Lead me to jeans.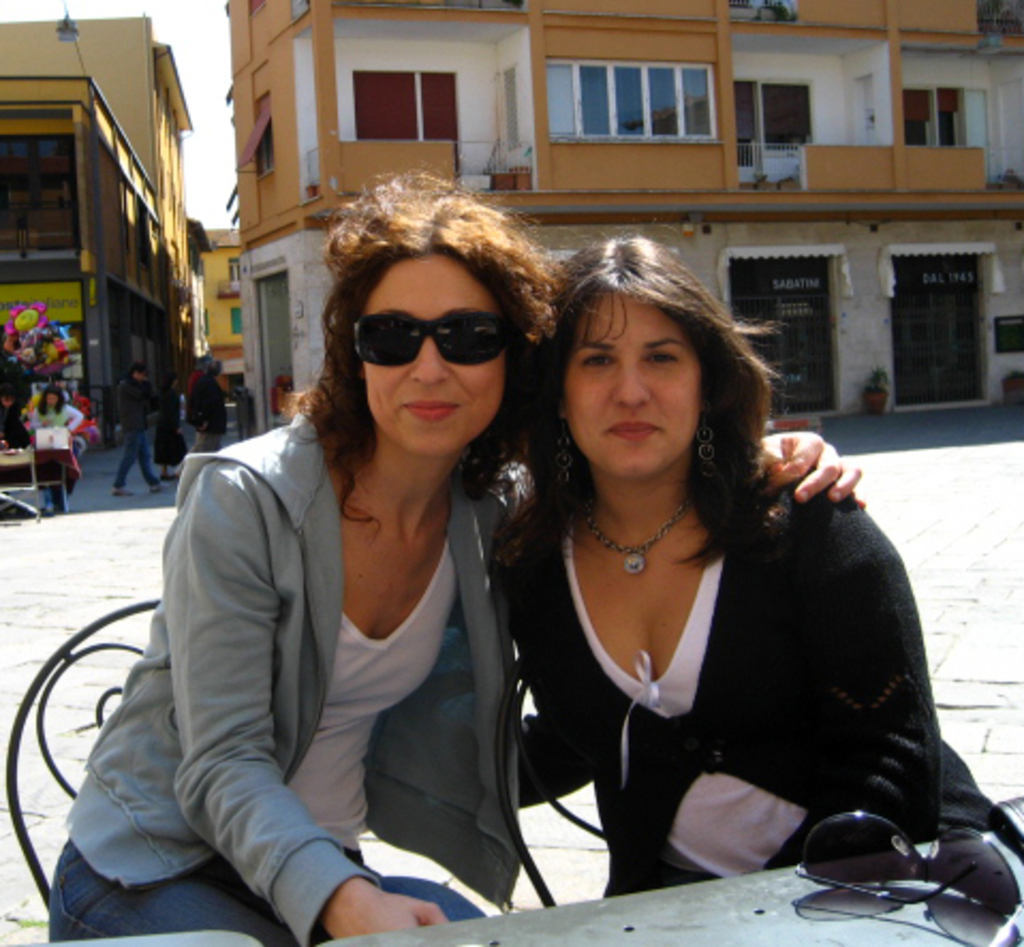
Lead to <region>111, 423, 154, 490</region>.
